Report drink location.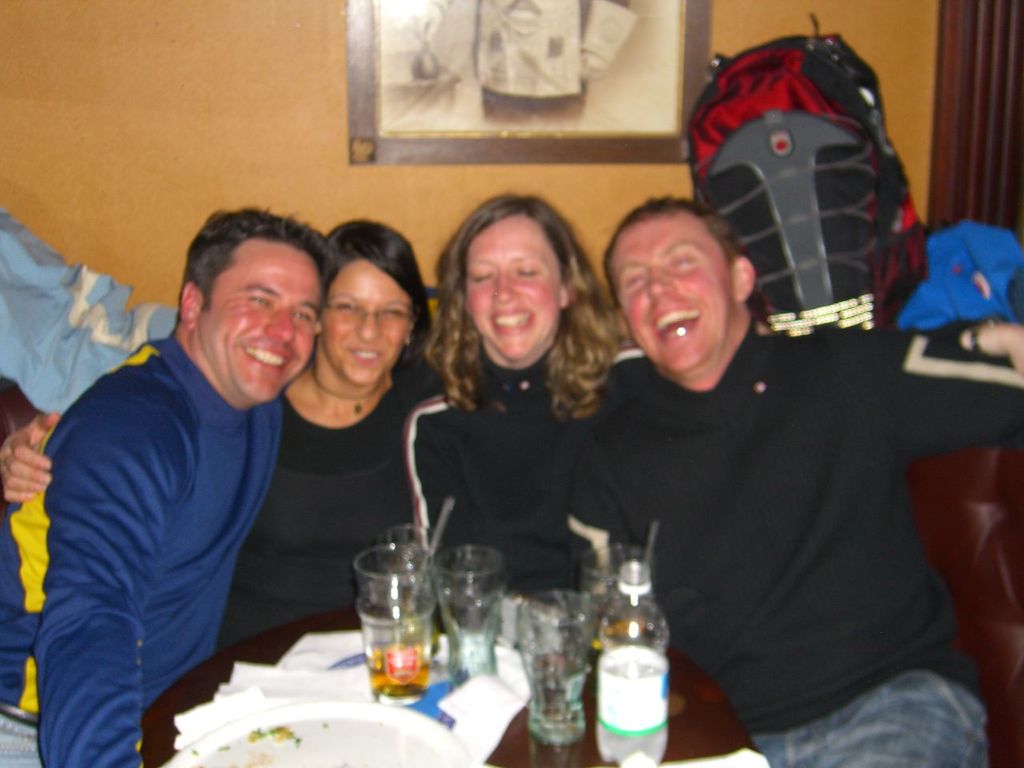
Report: box(597, 664, 667, 767).
